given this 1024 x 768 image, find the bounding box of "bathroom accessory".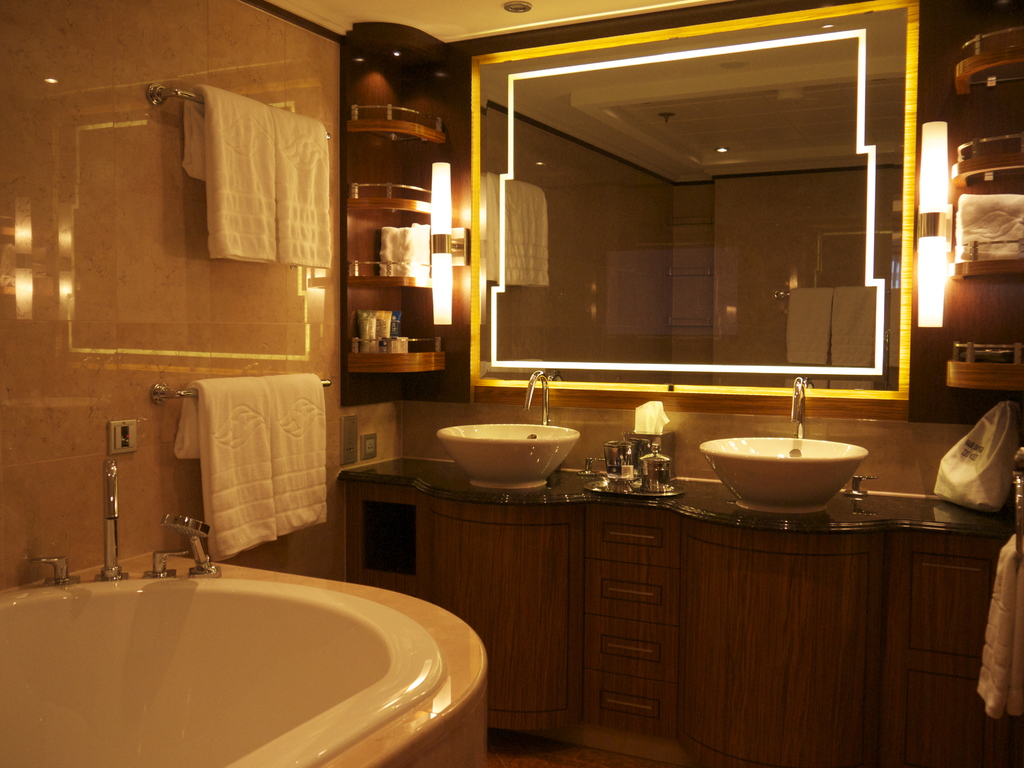
[x1=163, y1=512, x2=220, y2=578].
